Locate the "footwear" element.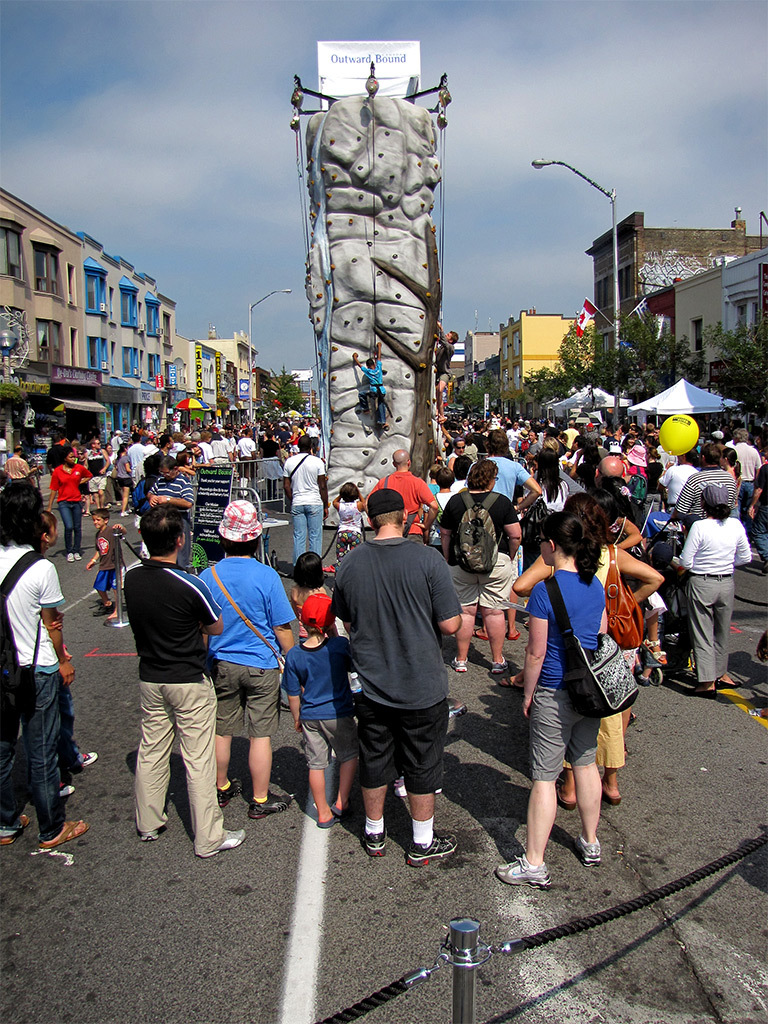
Element bbox: bbox(139, 818, 171, 843).
